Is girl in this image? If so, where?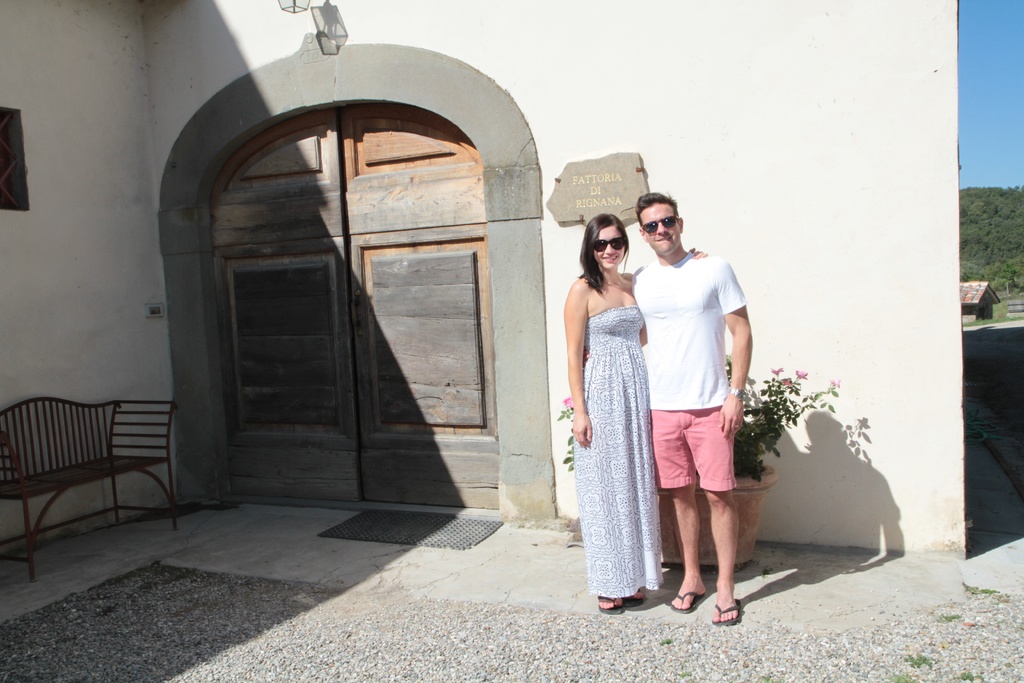
Yes, at [551, 214, 649, 614].
